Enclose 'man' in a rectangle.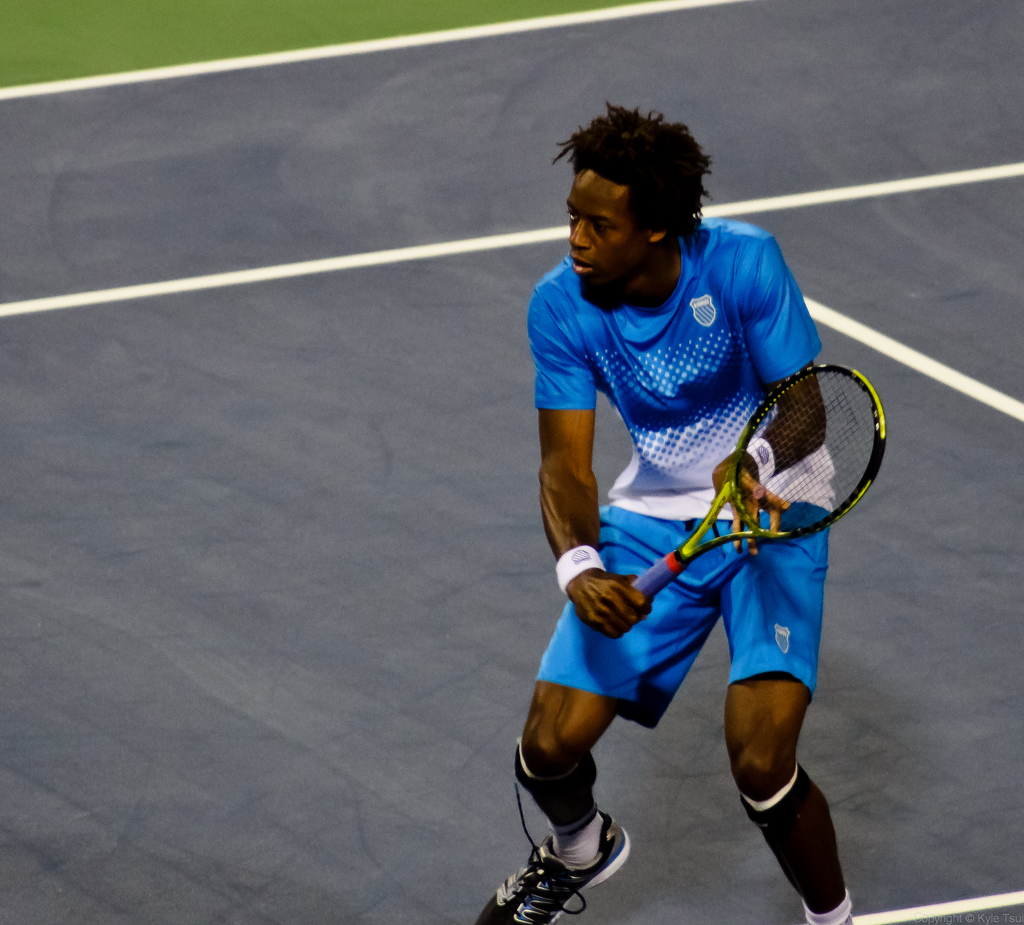
499, 76, 881, 924.
